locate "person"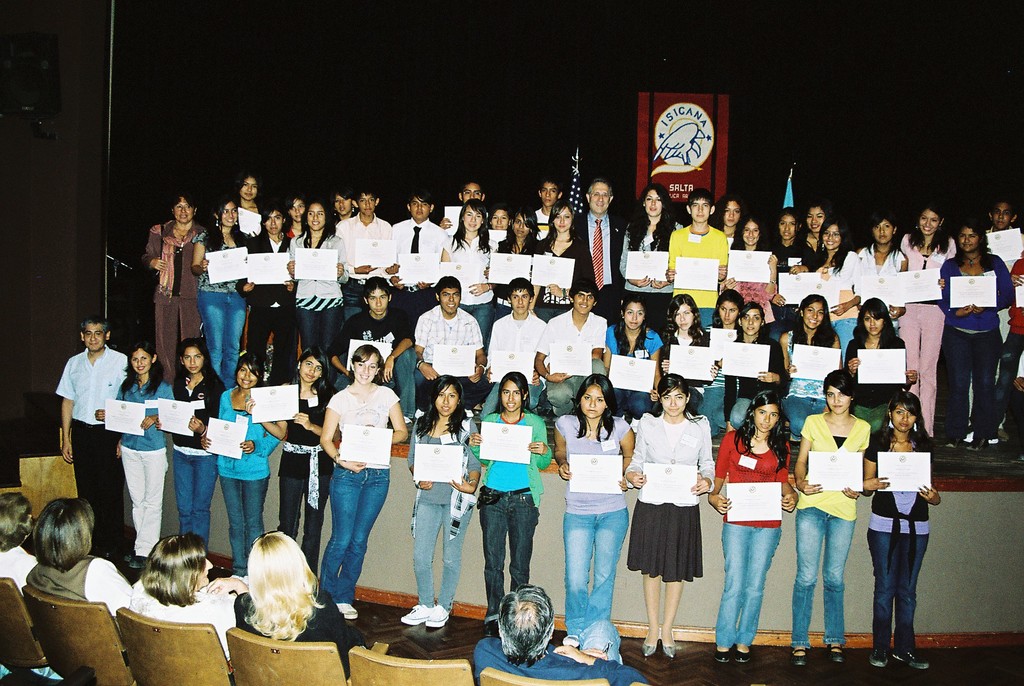
(left=664, top=184, right=744, bottom=304)
